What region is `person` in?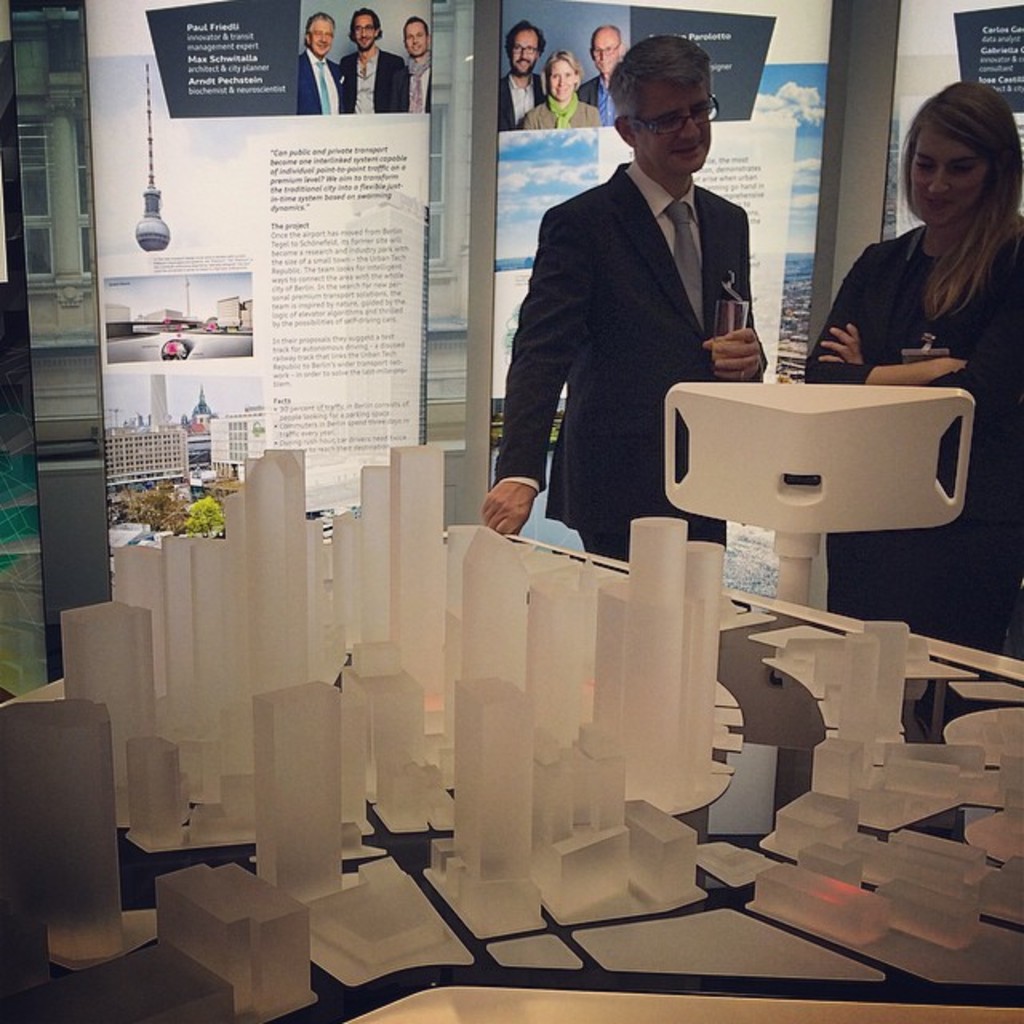
detection(301, 11, 354, 114).
